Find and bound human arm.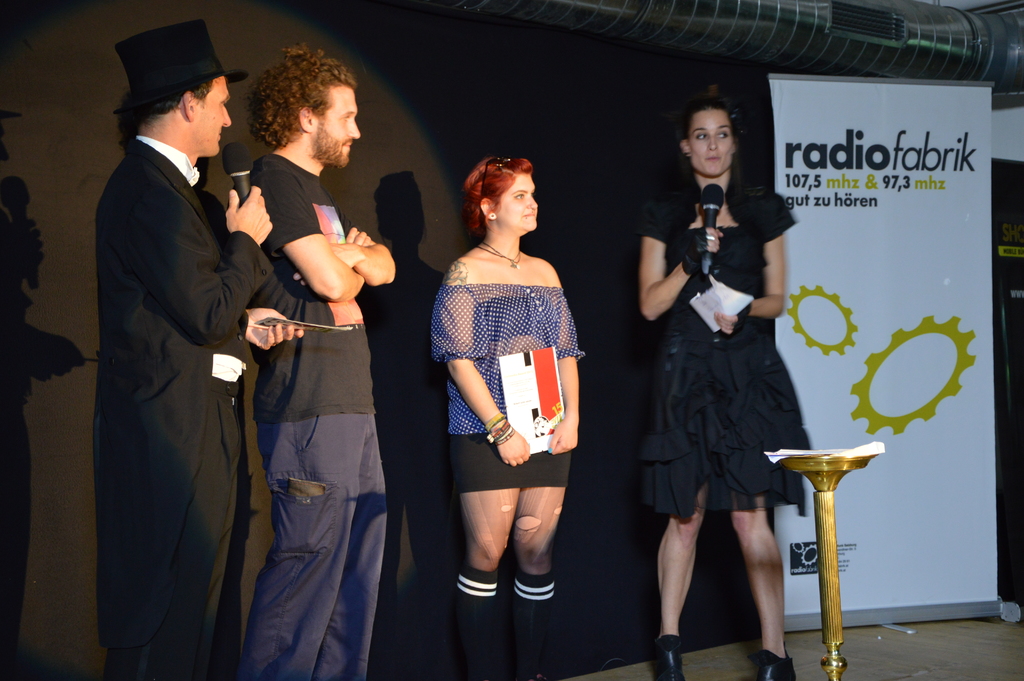
Bound: <box>232,300,305,353</box>.
